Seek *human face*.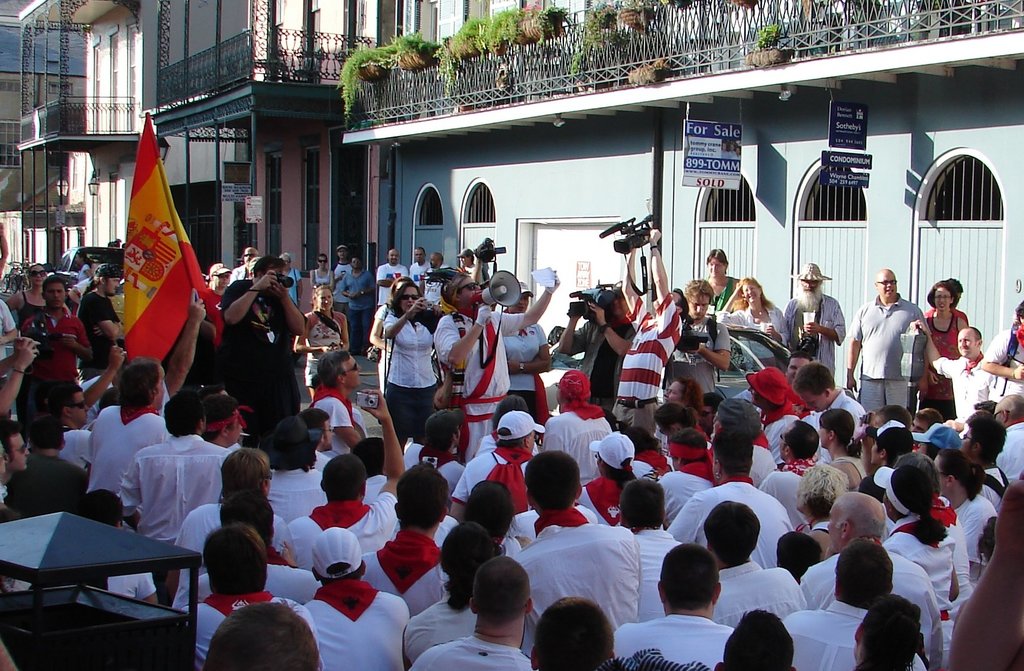
box=[12, 435, 33, 468].
